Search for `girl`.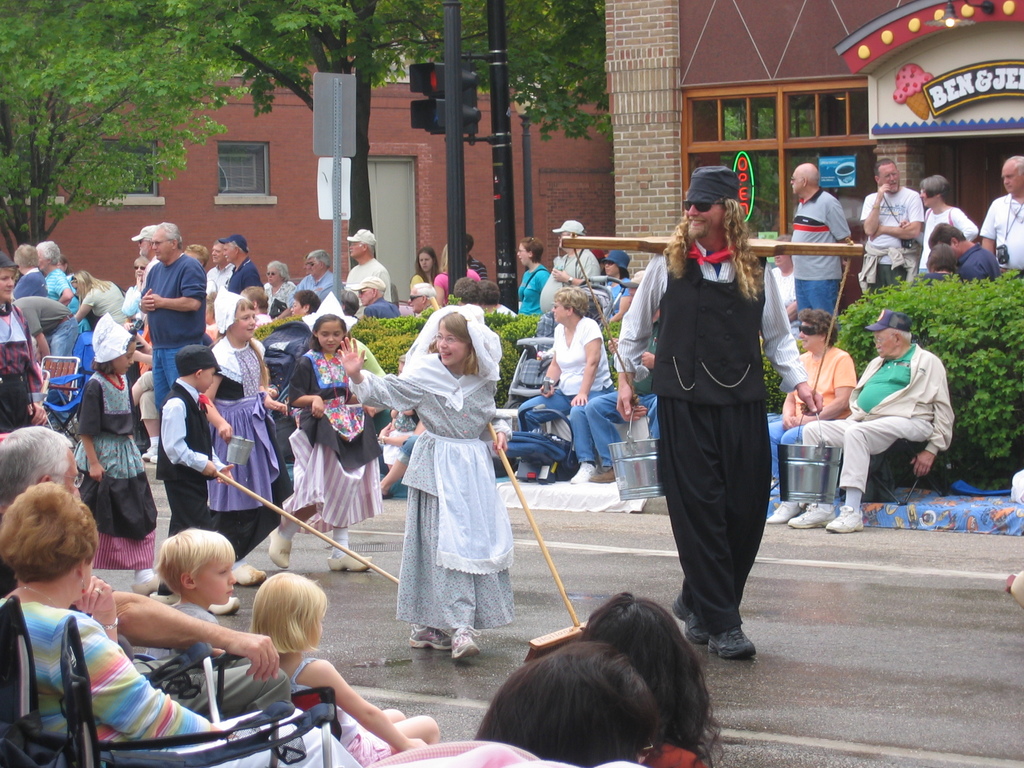
Found at (329,301,518,664).
